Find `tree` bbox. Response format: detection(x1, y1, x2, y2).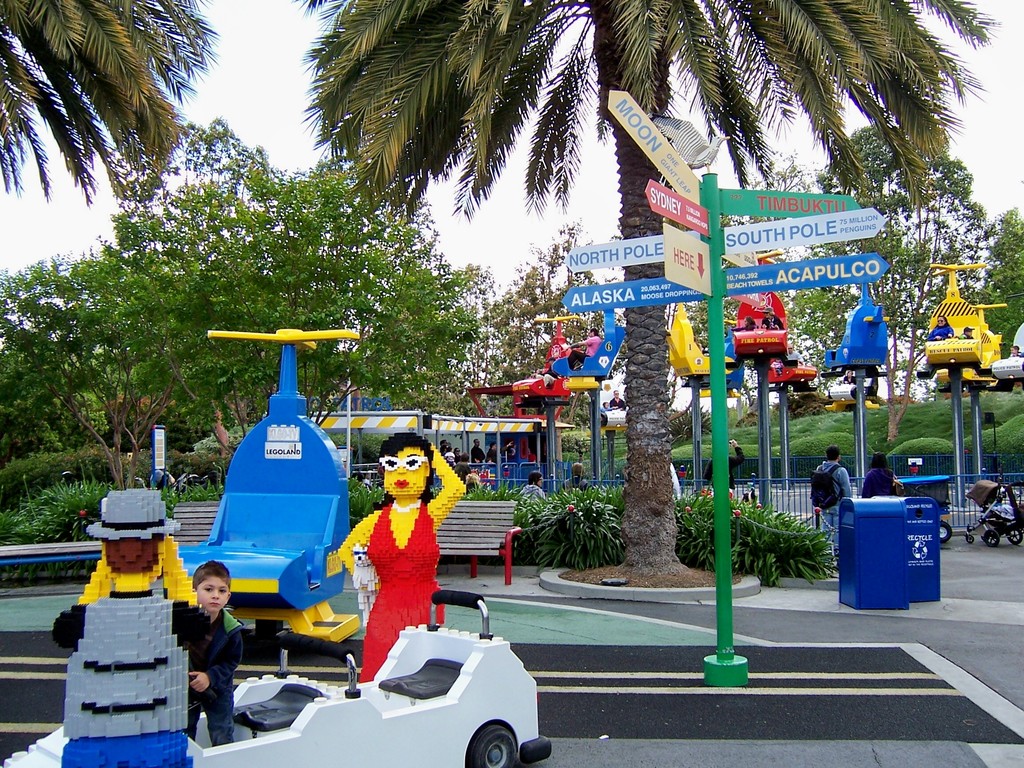
detection(55, 116, 458, 479).
